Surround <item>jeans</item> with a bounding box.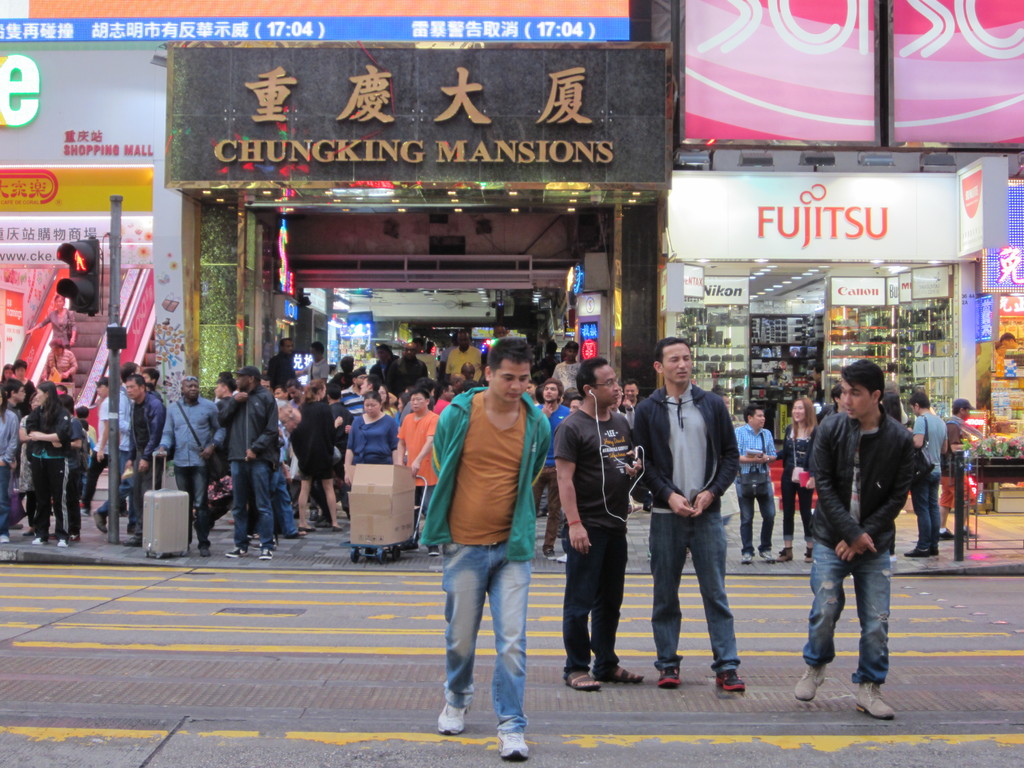
[x1=434, y1=541, x2=543, y2=742].
